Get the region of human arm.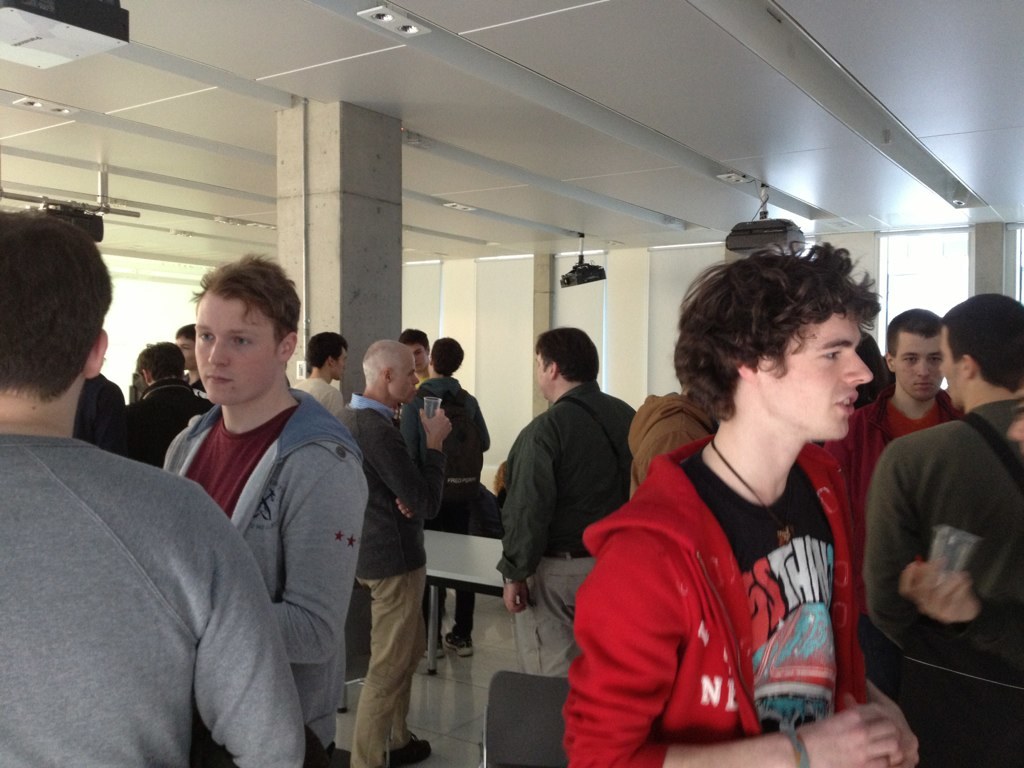
box=[270, 449, 366, 665].
